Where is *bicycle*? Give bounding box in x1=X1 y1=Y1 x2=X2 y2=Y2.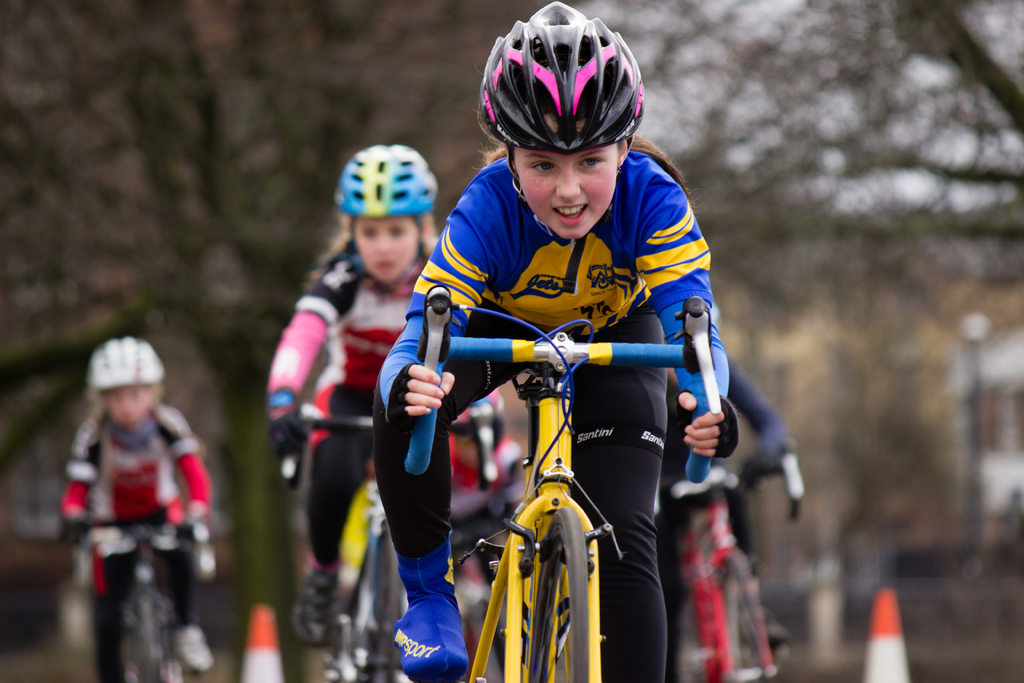
x1=366 y1=277 x2=743 y2=658.
